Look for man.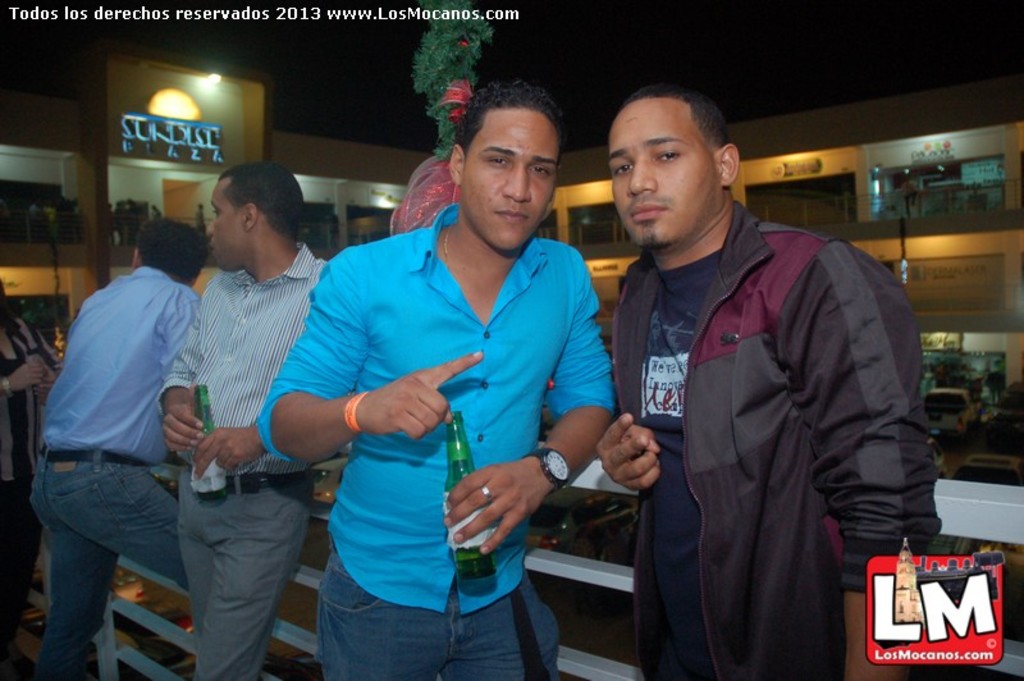
Found: l=160, t=161, r=338, b=680.
